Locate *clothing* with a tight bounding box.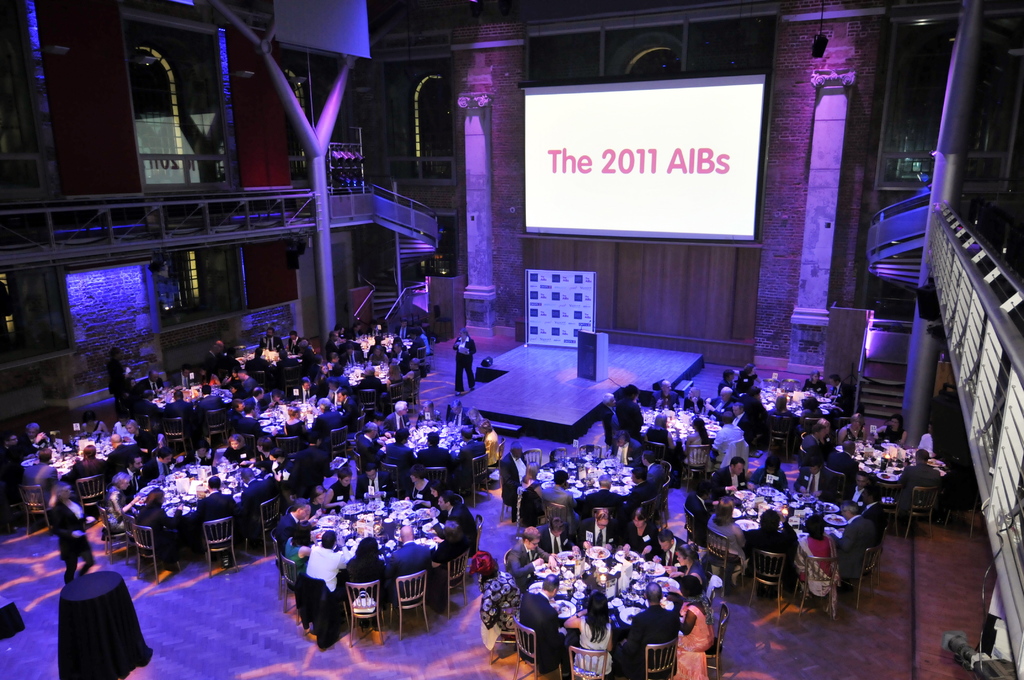
<bbox>298, 387, 311, 398</bbox>.
